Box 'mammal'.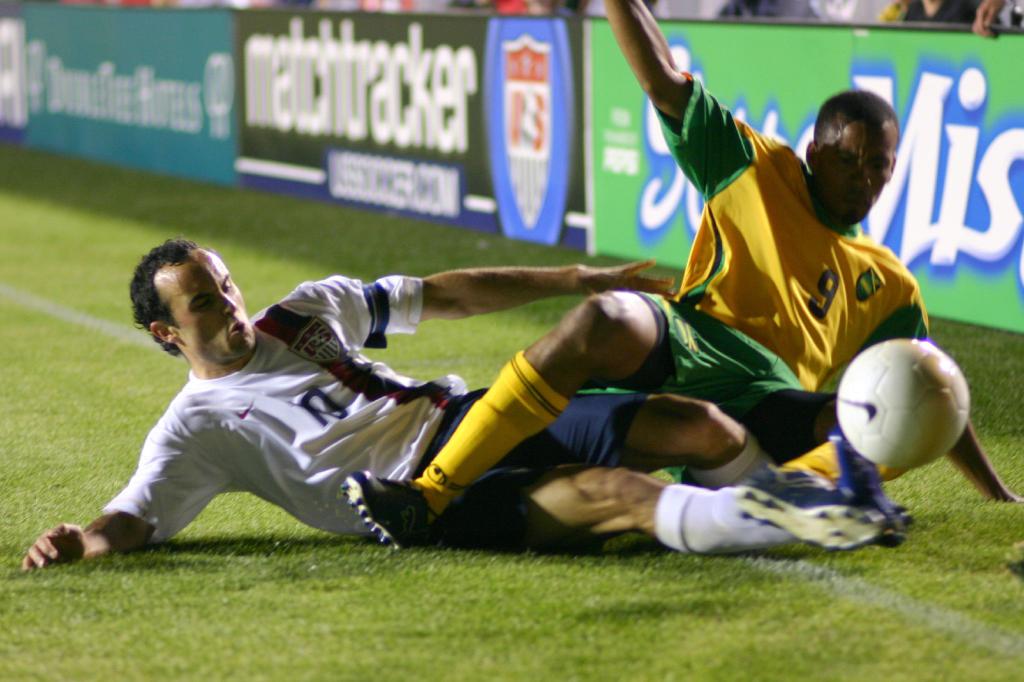
rect(16, 236, 777, 572).
